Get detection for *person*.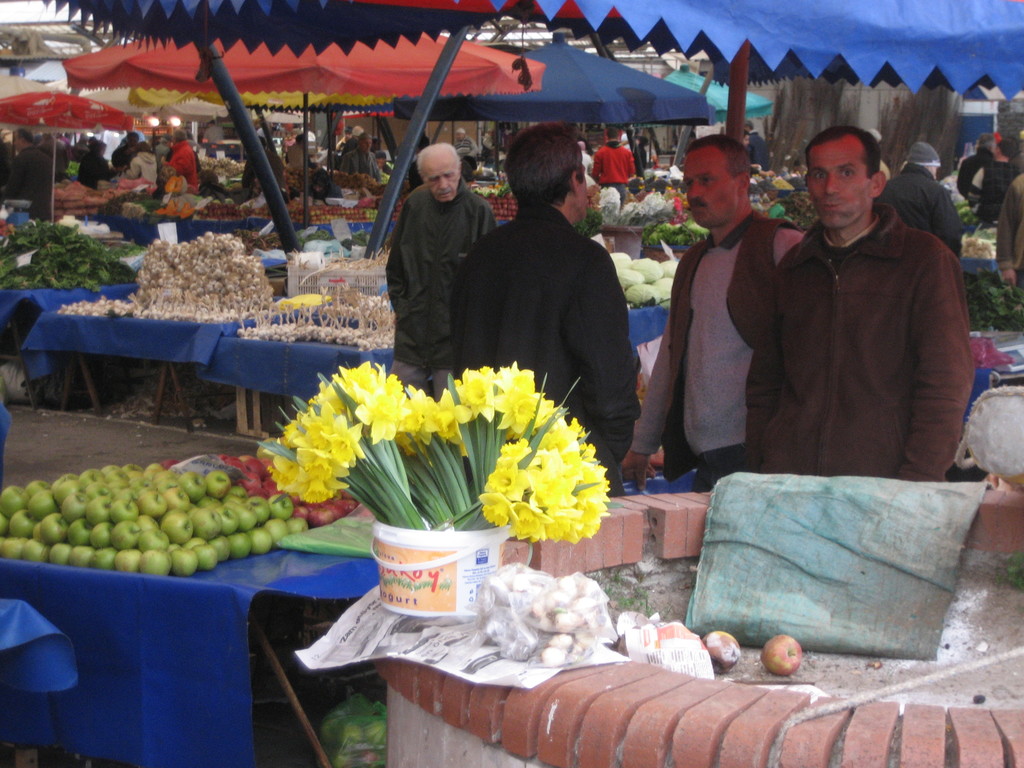
Detection: {"left": 954, "top": 132, "right": 990, "bottom": 203}.
